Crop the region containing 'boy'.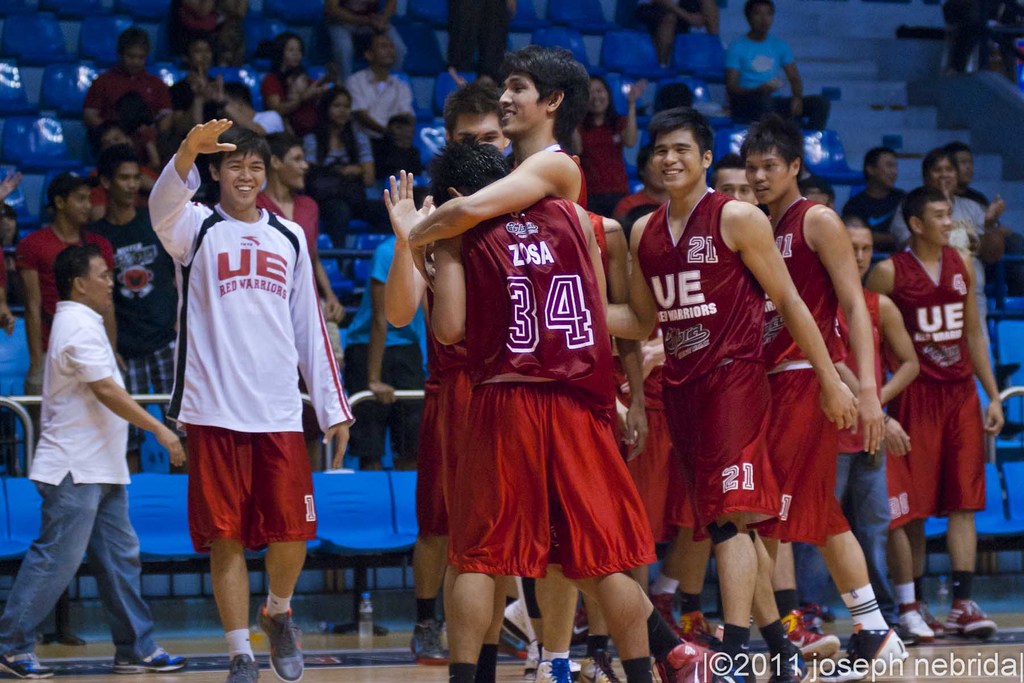
Crop region: bbox=(150, 117, 356, 682).
